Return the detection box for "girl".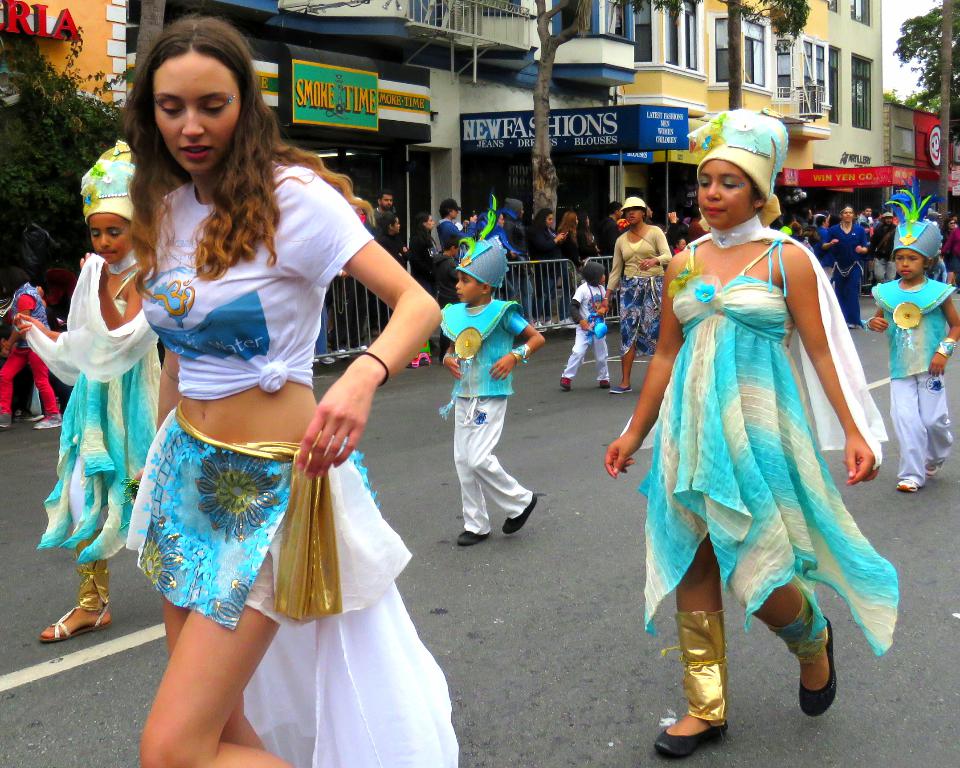
858:214:959:496.
